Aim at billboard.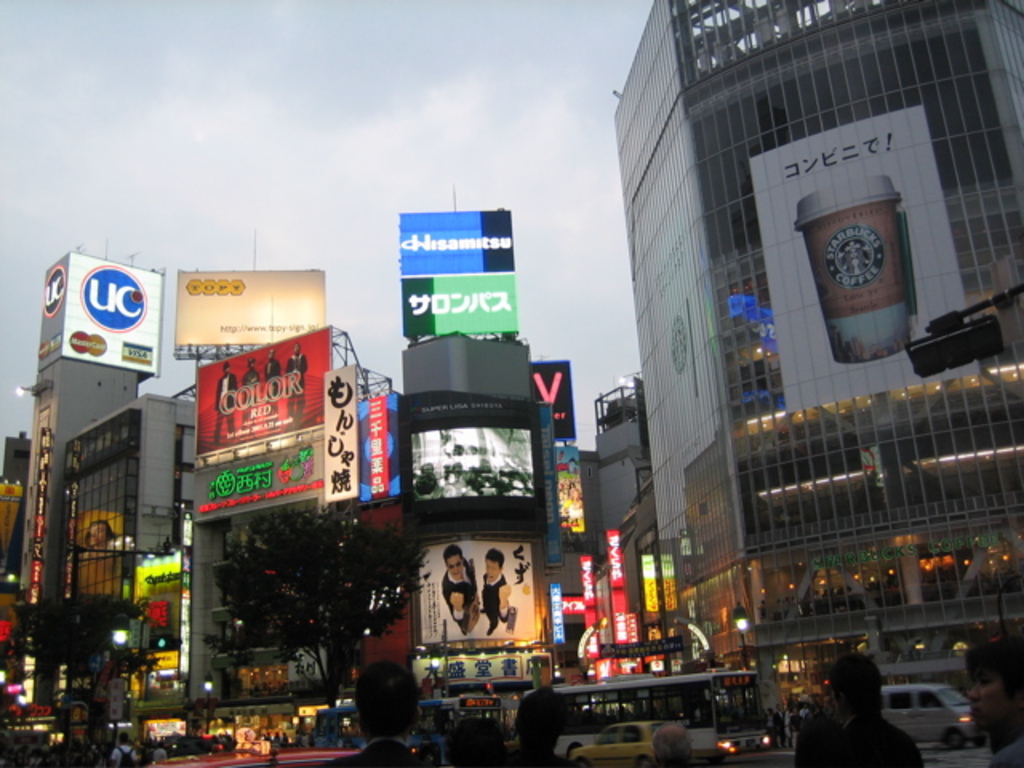
Aimed at BBox(554, 446, 581, 522).
